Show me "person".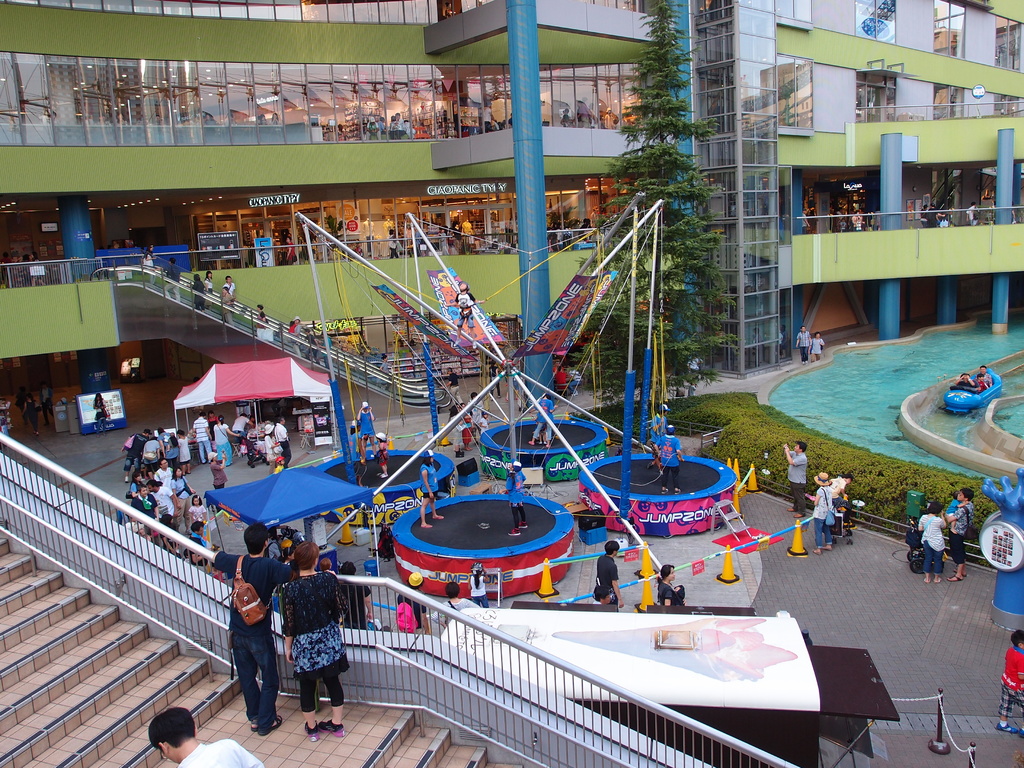
"person" is here: BBox(447, 284, 484, 349).
